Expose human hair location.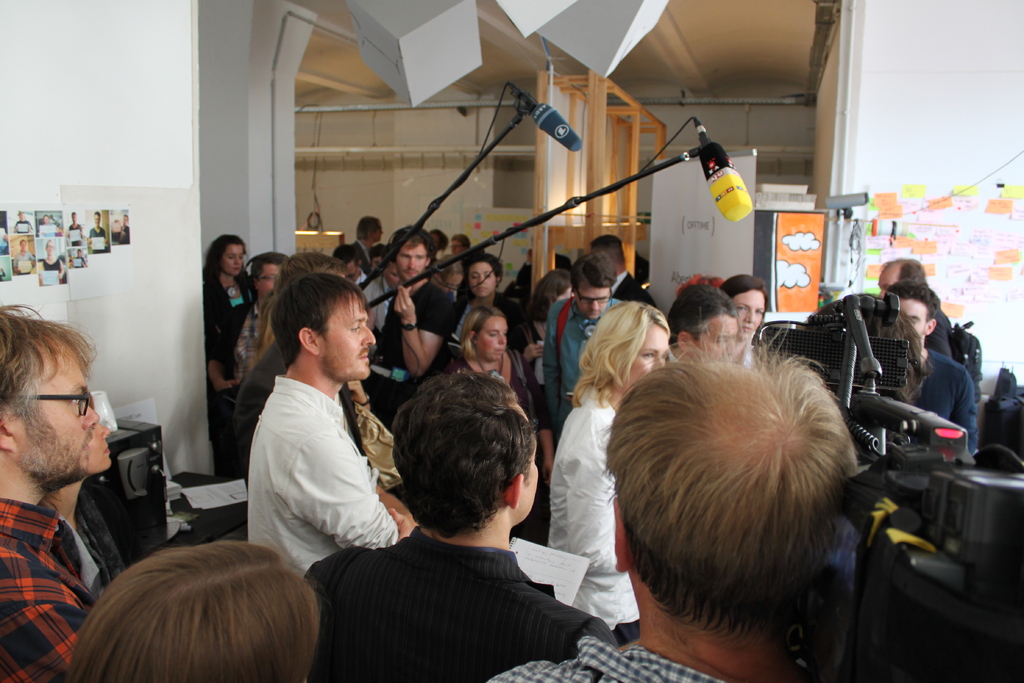
Exposed at 890 281 941 315.
